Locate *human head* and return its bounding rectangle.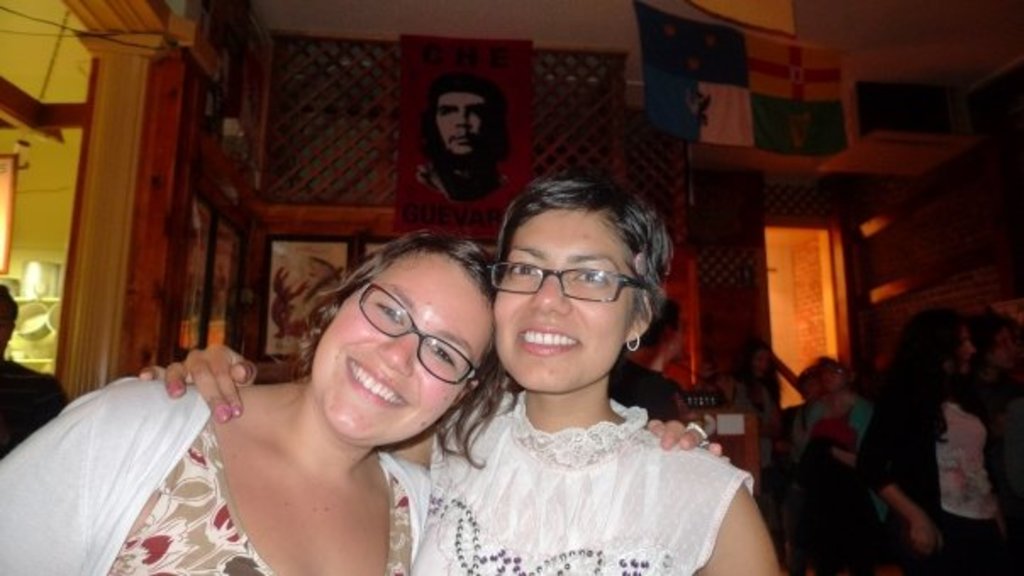
(x1=956, y1=307, x2=1019, y2=371).
